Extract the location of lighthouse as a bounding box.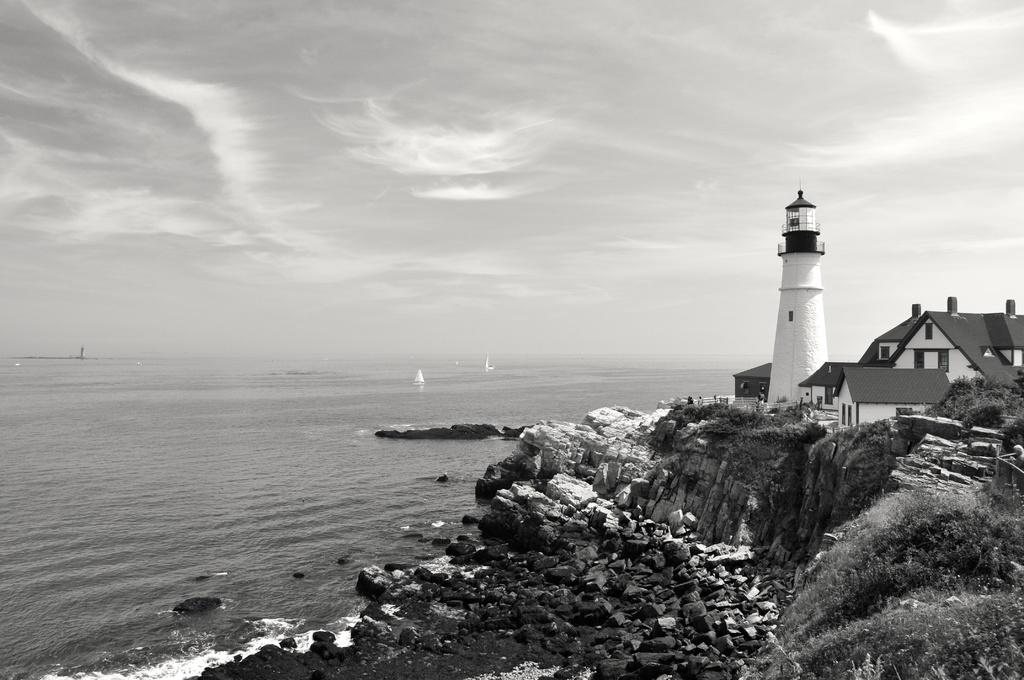
detection(746, 165, 865, 421).
